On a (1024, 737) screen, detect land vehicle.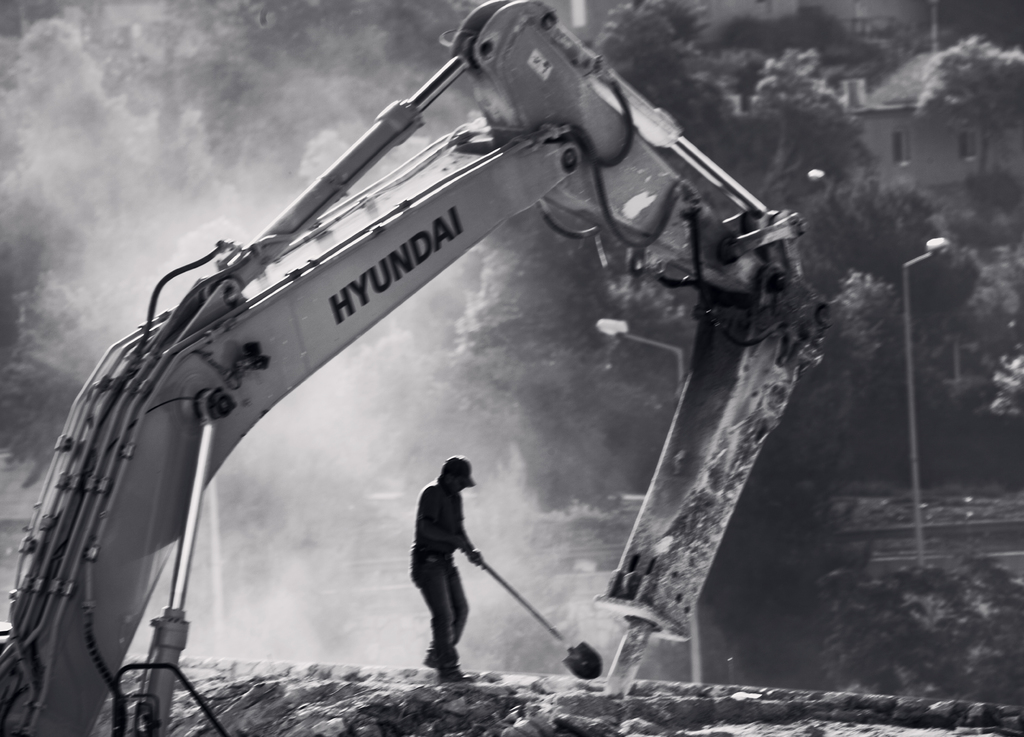
(left=0, top=0, right=828, bottom=736).
